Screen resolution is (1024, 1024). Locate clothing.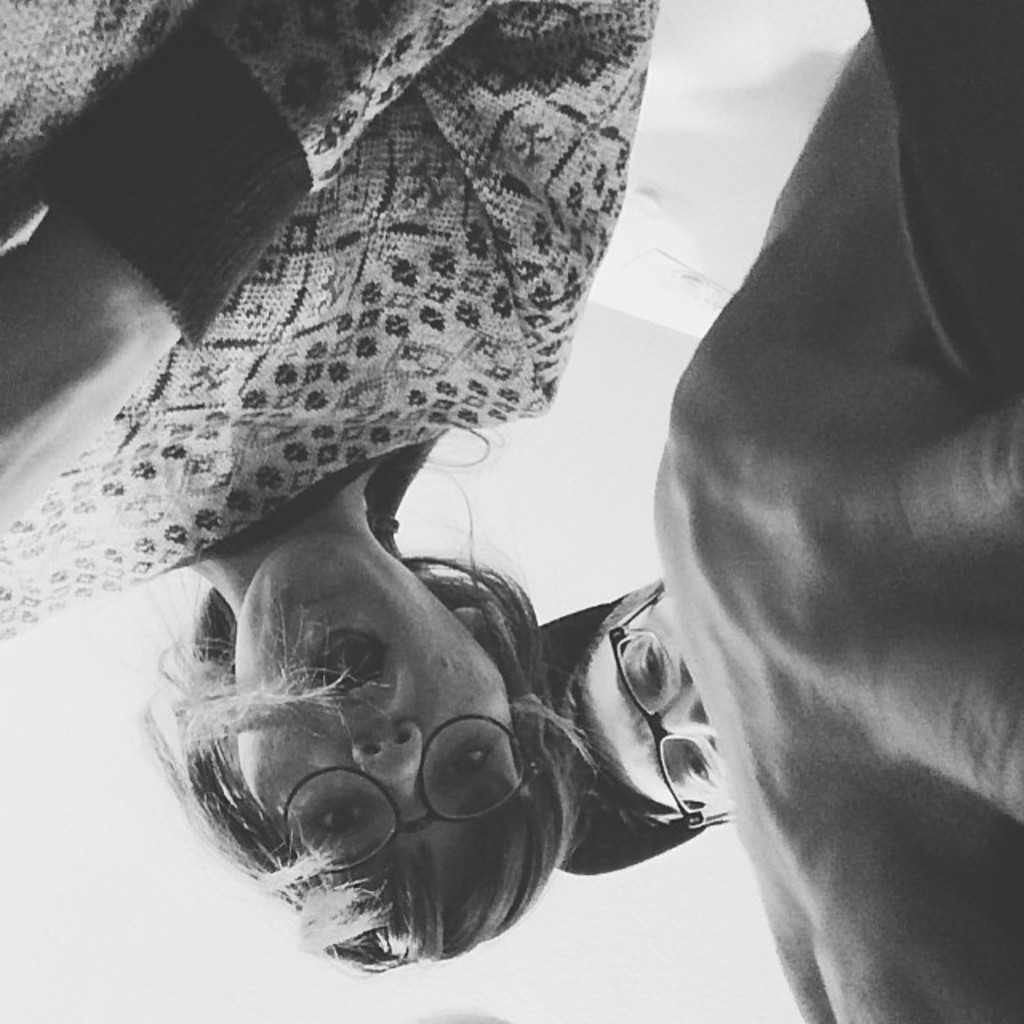
rect(115, 35, 691, 589).
